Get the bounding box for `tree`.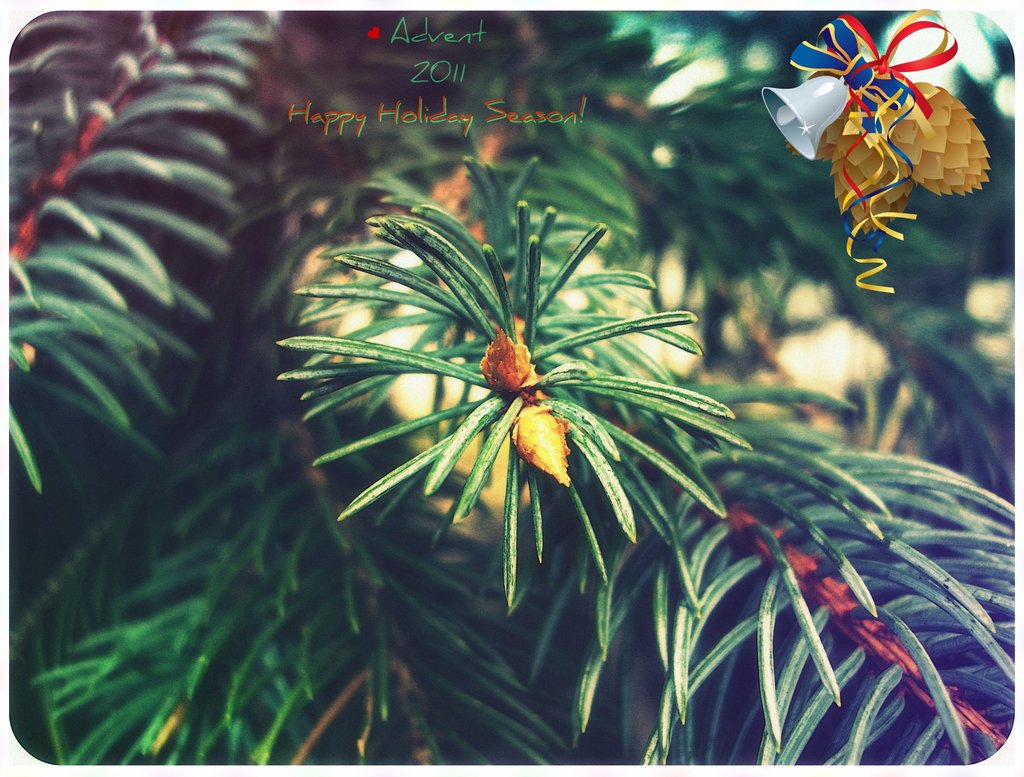
{"left": 8, "top": 2, "right": 1016, "bottom": 765}.
